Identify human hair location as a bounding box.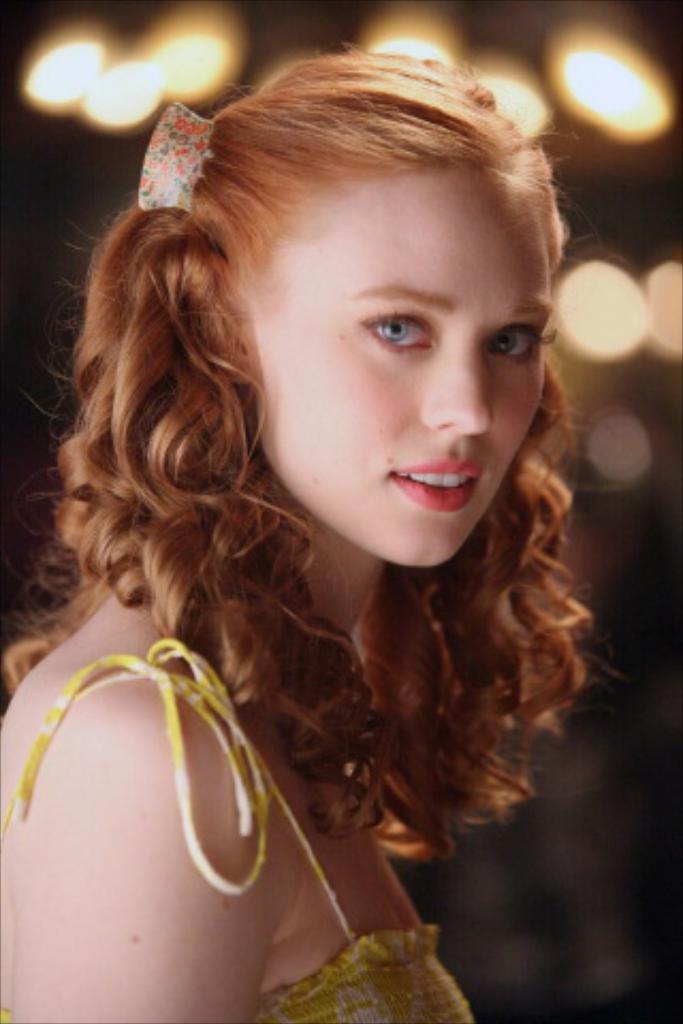
box=[4, 53, 589, 845].
